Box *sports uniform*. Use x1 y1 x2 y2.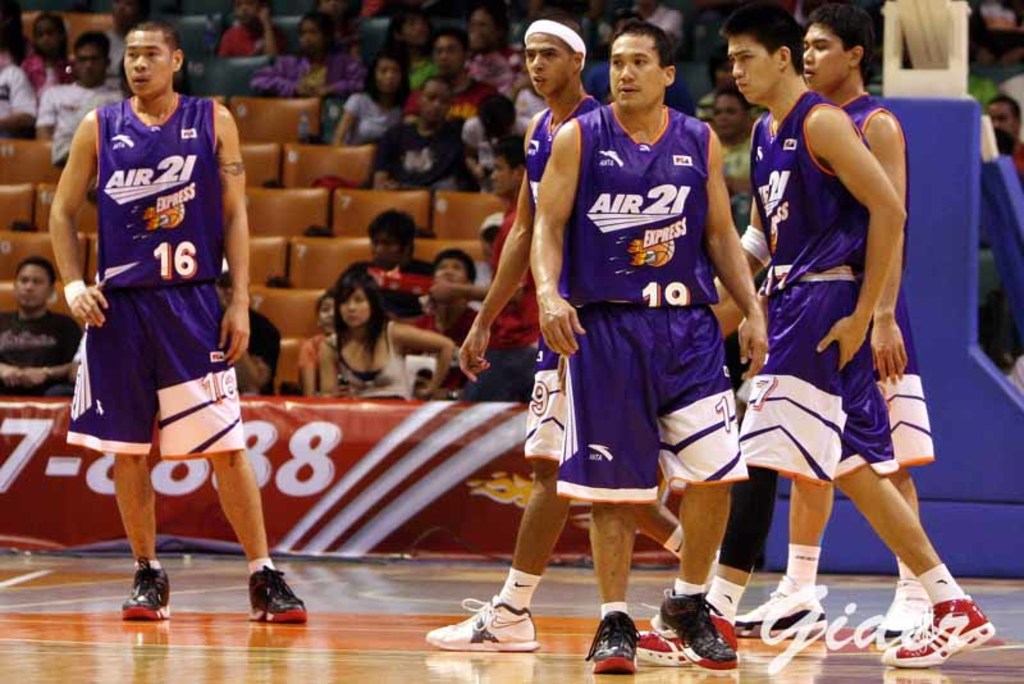
627 88 1001 683.
